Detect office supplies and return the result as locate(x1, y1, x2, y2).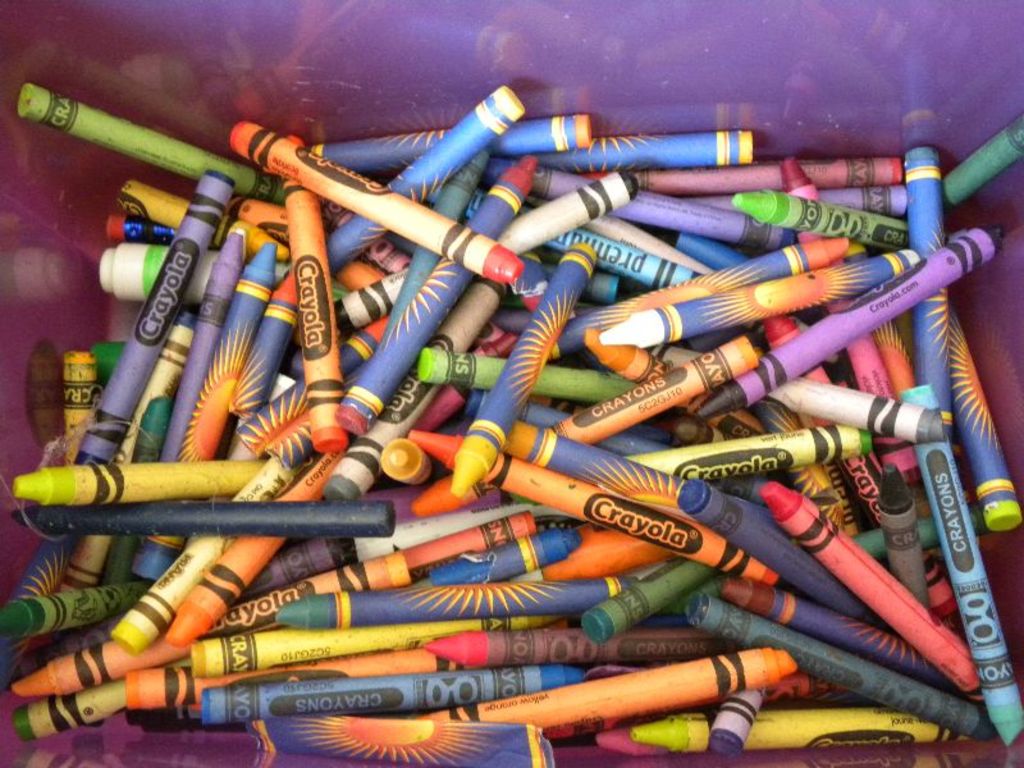
locate(0, 632, 169, 713).
